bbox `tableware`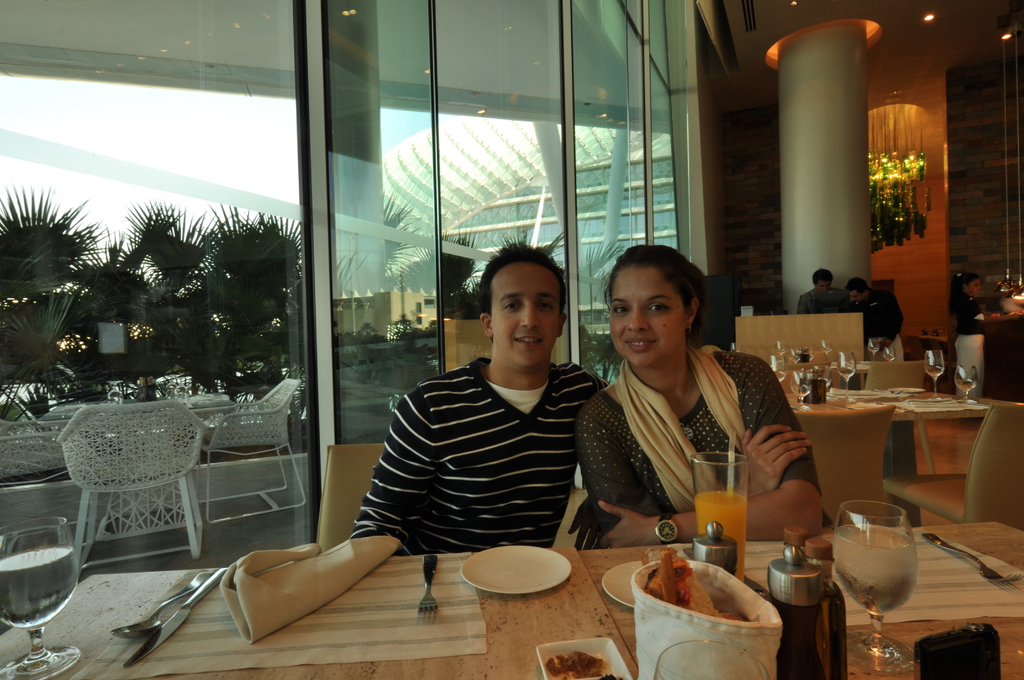
select_region(600, 555, 635, 610)
